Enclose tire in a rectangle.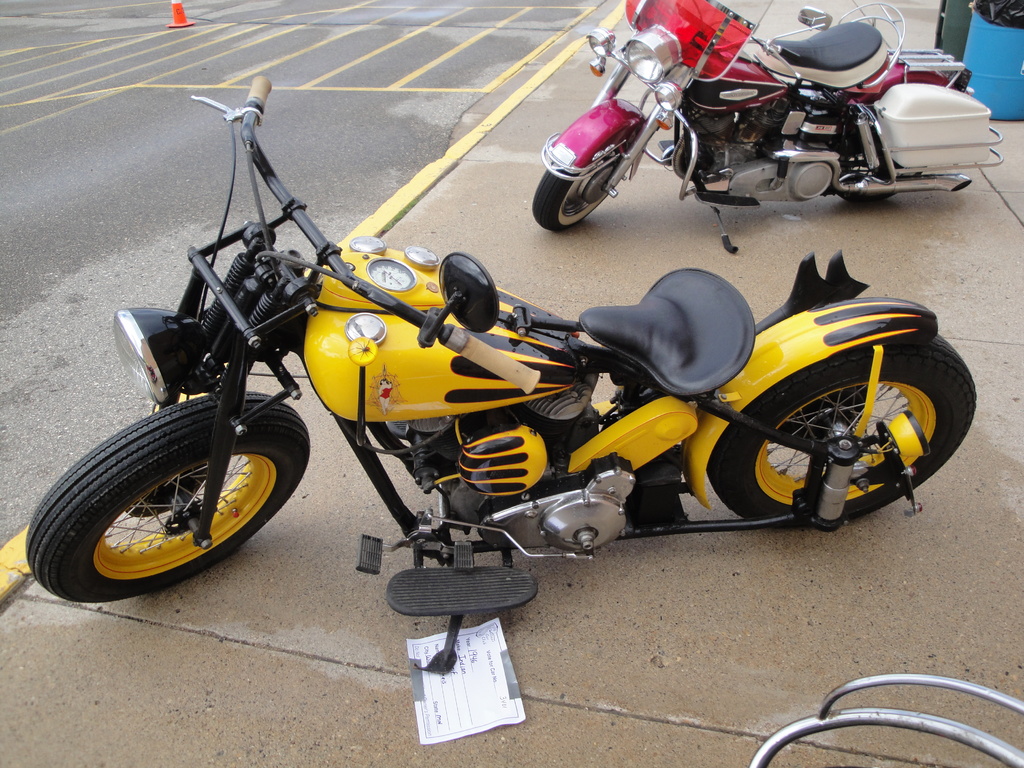
x1=710 y1=333 x2=982 y2=535.
